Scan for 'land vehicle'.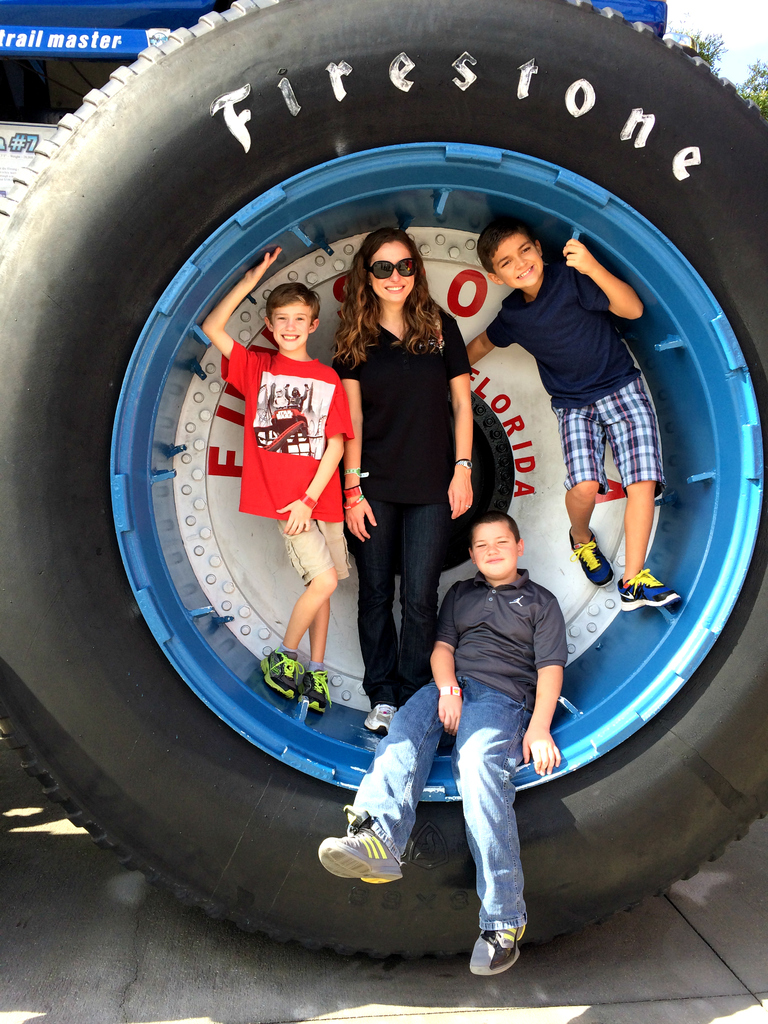
Scan result: 1:0:767:969.
